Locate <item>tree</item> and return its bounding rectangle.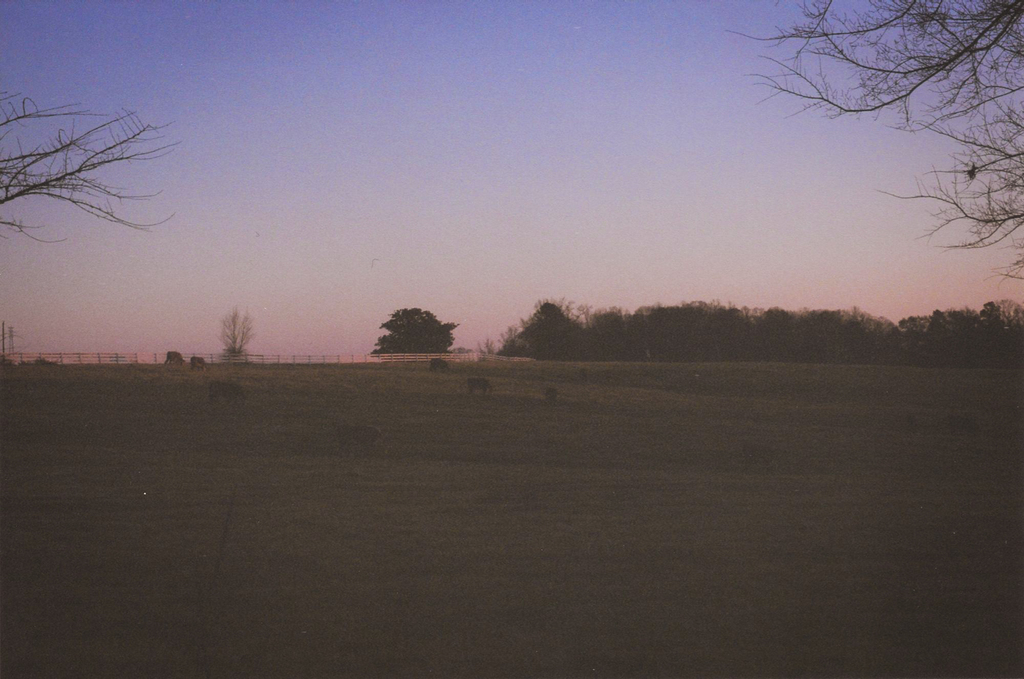
729/297/769/363.
